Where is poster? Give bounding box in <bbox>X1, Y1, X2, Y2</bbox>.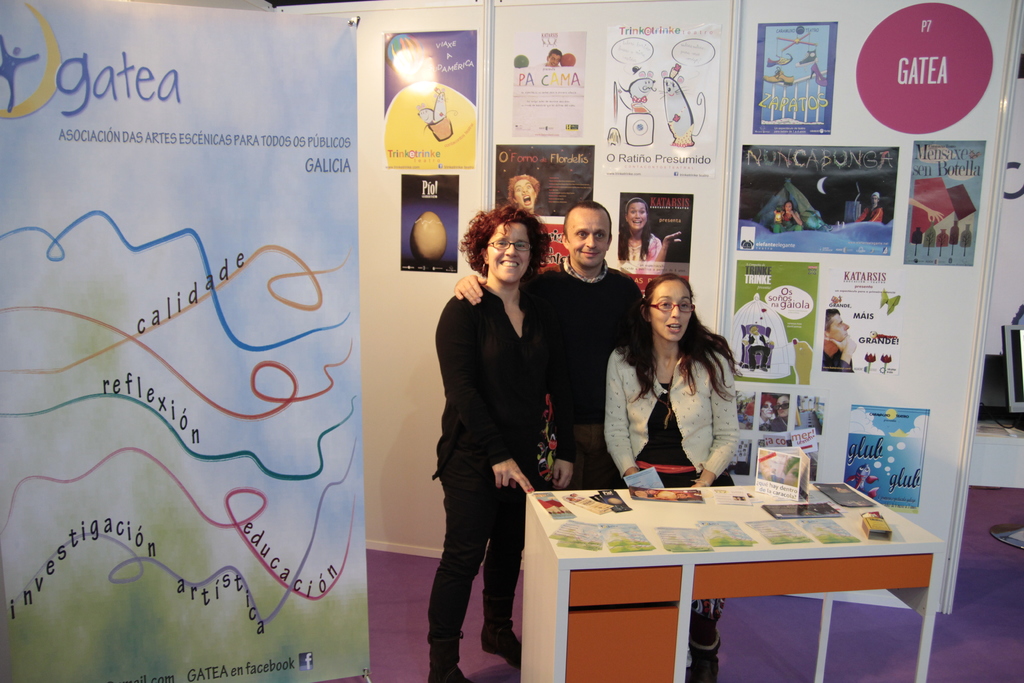
<bbox>598, 17, 723, 175</bbox>.
